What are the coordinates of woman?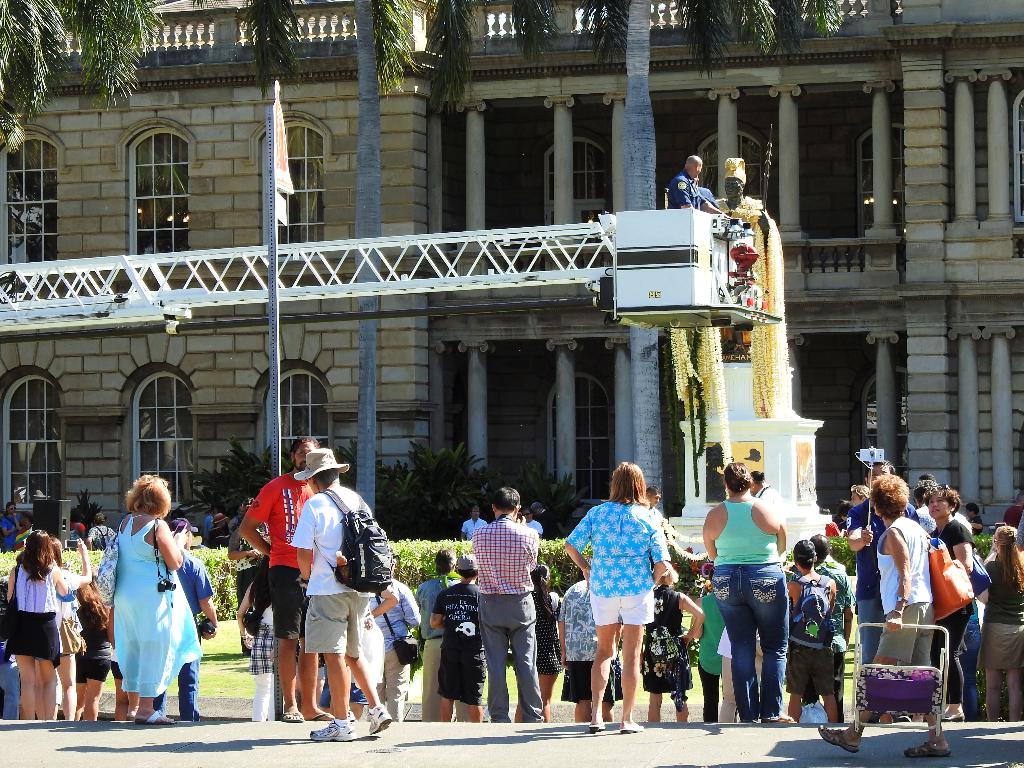
{"x1": 819, "y1": 473, "x2": 950, "y2": 758}.
